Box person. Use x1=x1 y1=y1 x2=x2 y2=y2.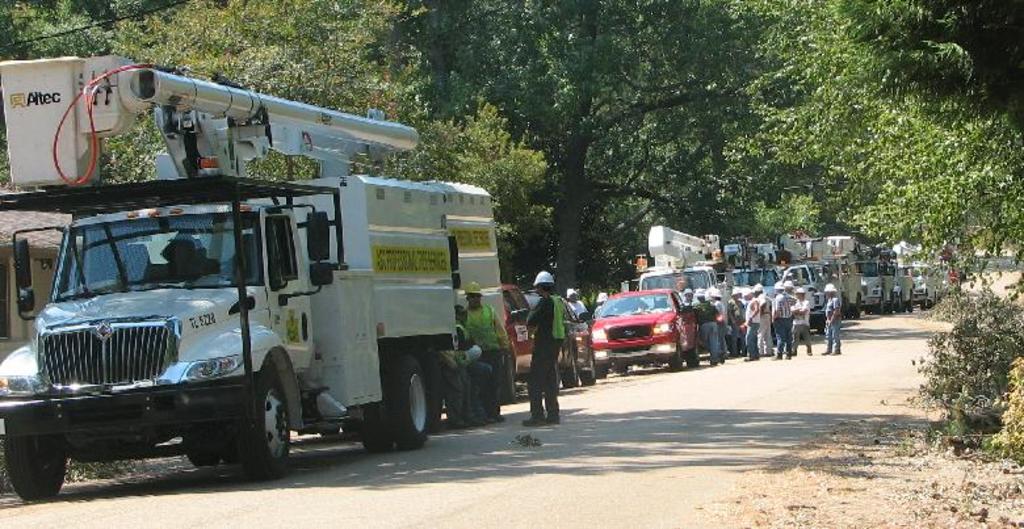
x1=672 y1=289 x2=693 y2=320.
